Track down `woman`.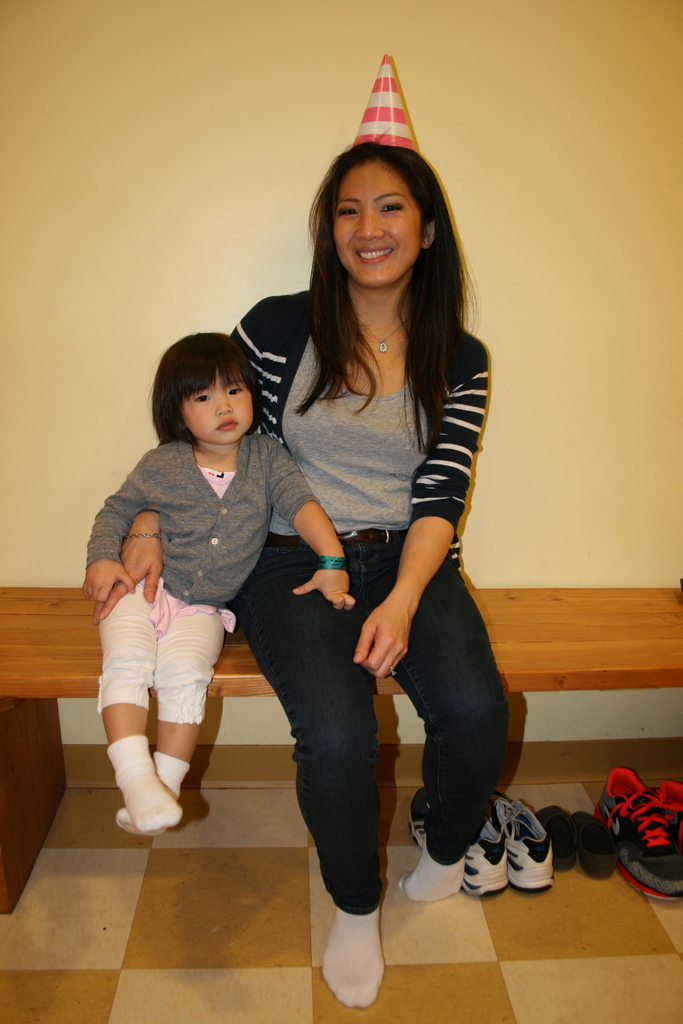
Tracked to {"x1": 197, "y1": 108, "x2": 523, "y2": 955}.
